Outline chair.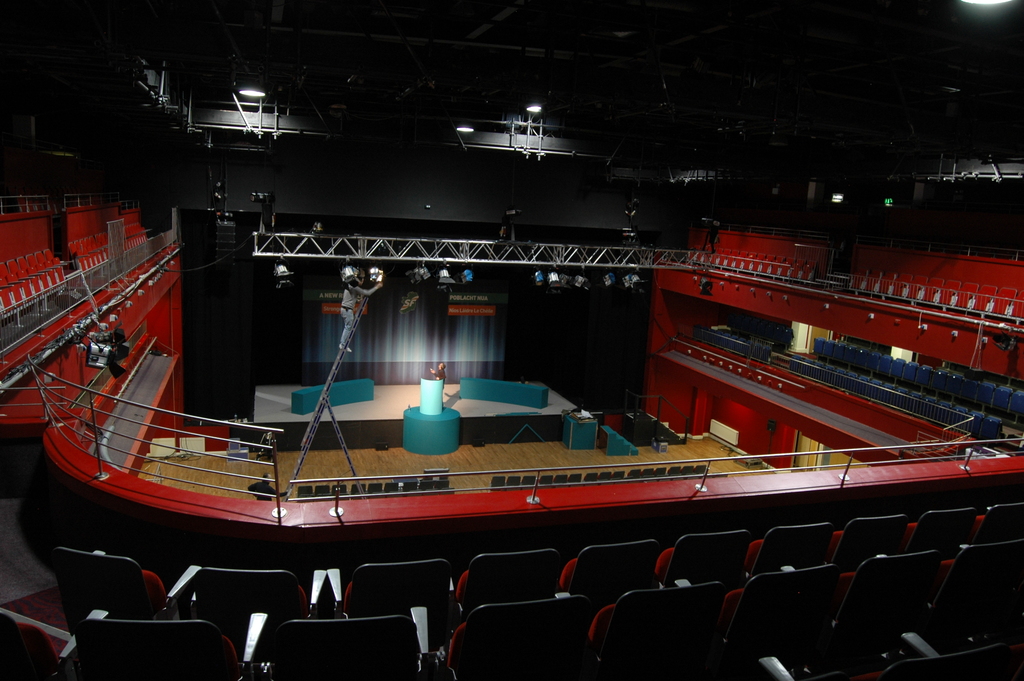
Outline: left=585, top=472, right=595, bottom=484.
